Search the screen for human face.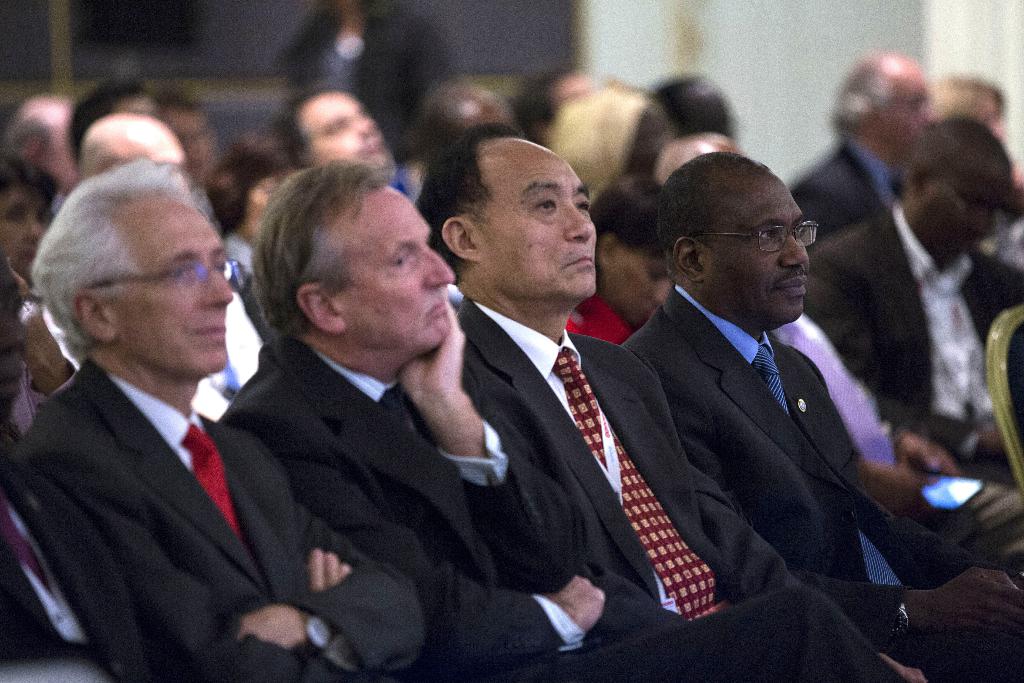
Found at crop(878, 70, 938, 153).
